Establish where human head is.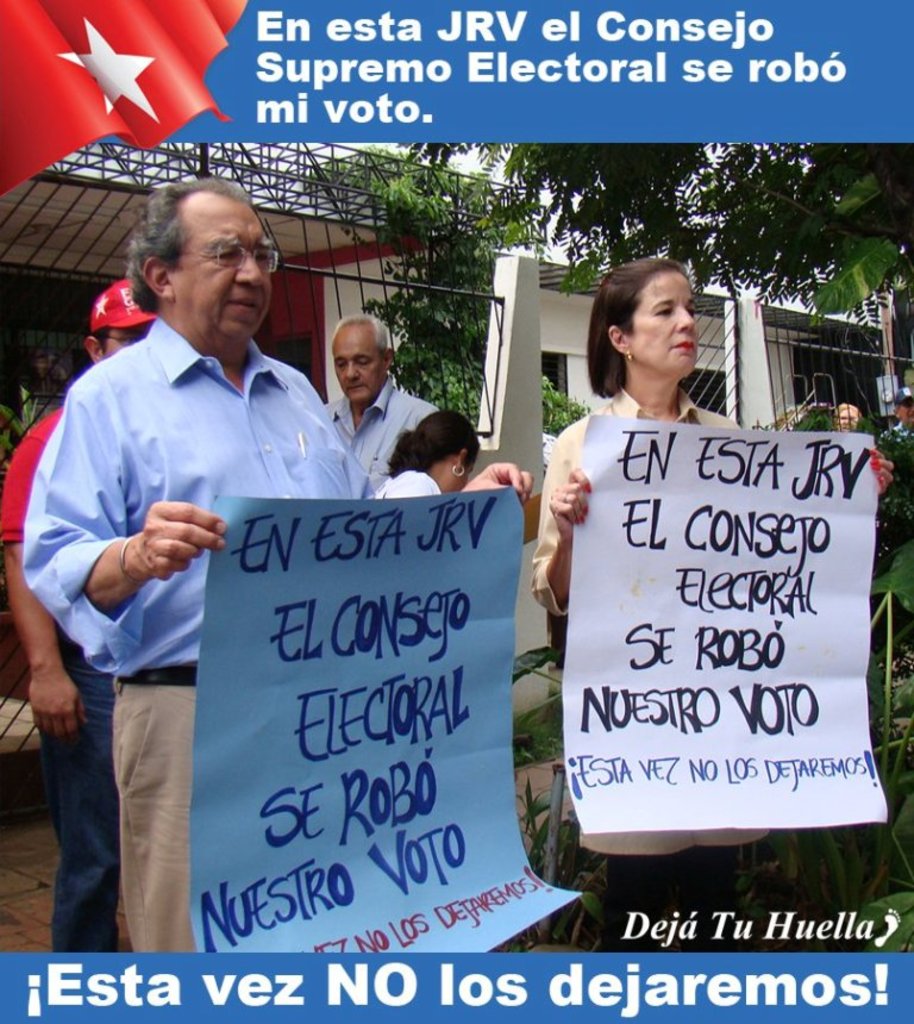
Established at [x1=90, y1=277, x2=155, y2=366].
